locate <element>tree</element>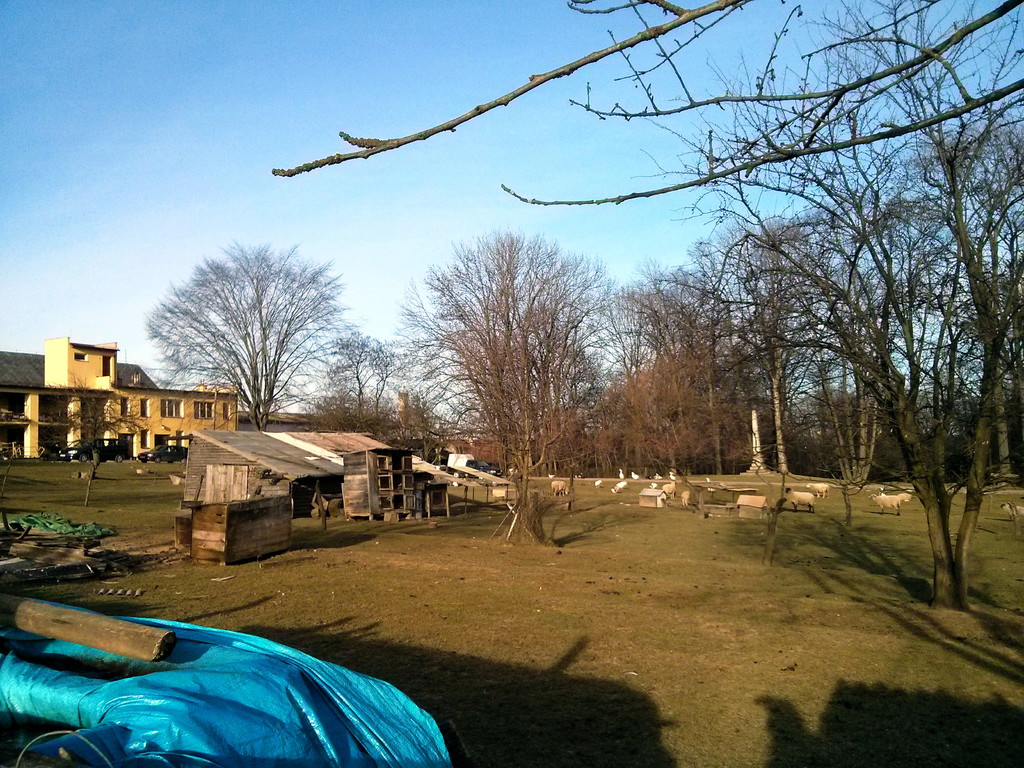
[x1=50, y1=374, x2=143, y2=484]
